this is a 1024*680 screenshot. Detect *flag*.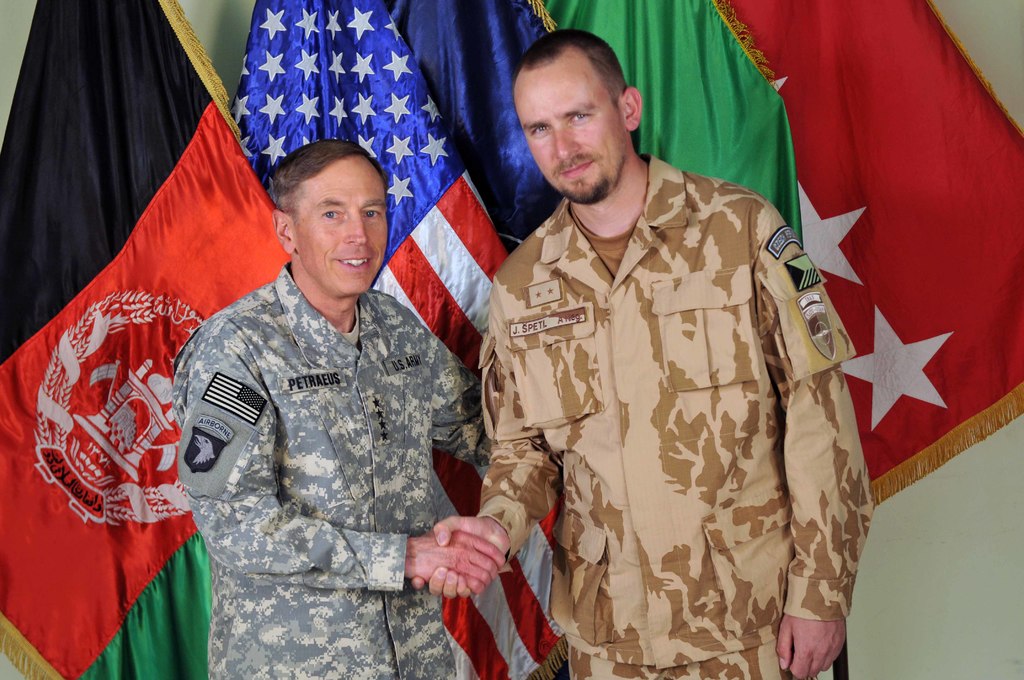
pyautogui.locateOnScreen(702, 0, 1014, 514).
